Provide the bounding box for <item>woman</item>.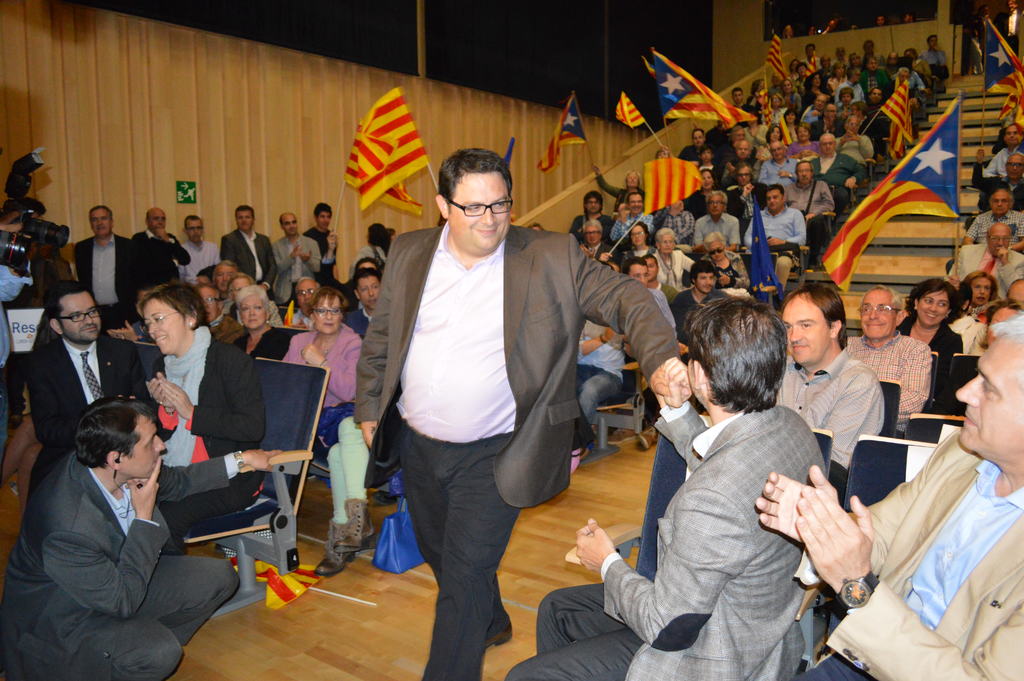
[652,228,696,292].
